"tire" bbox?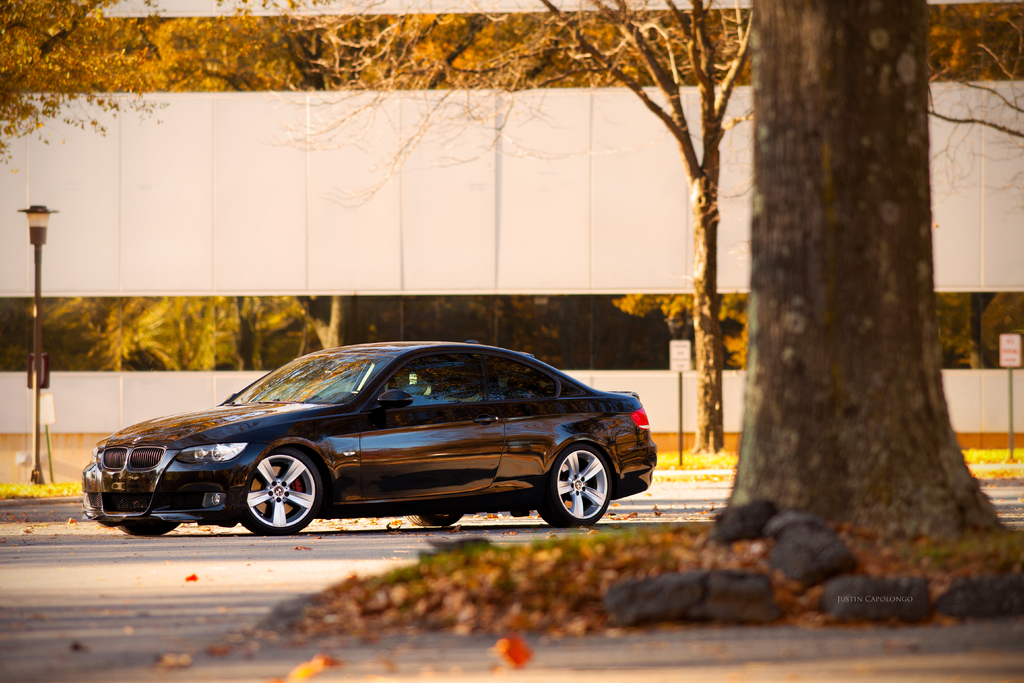
[left=240, top=444, right=326, bottom=533]
